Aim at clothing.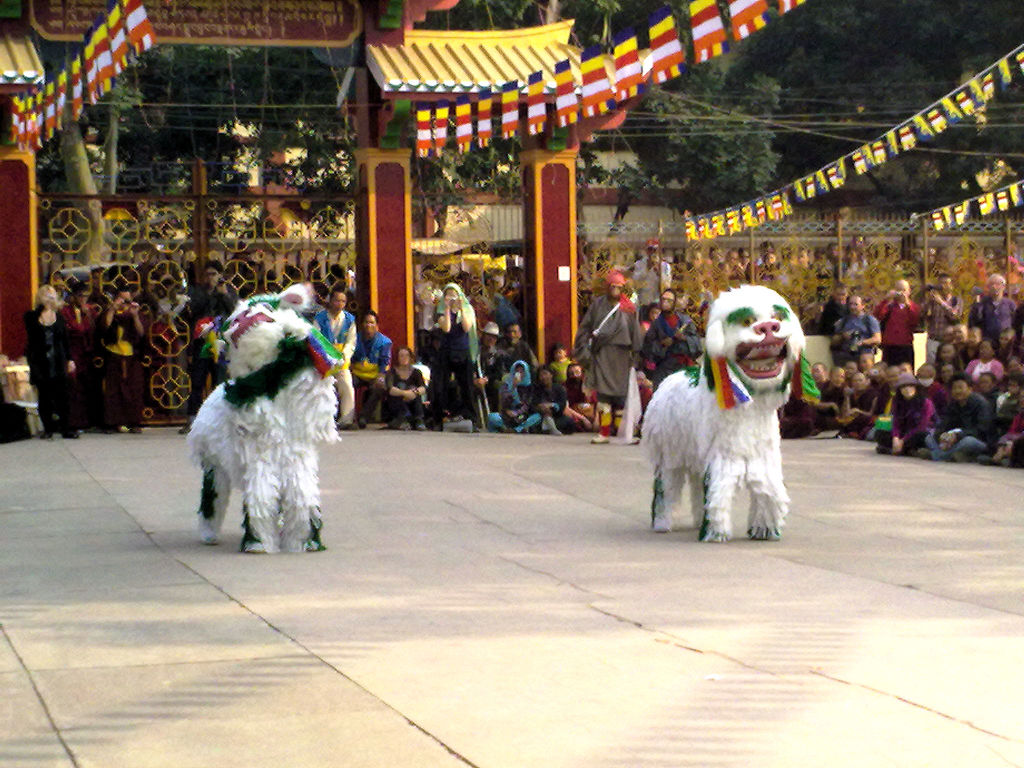
Aimed at left=856, top=298, right=925, bottom=369.
